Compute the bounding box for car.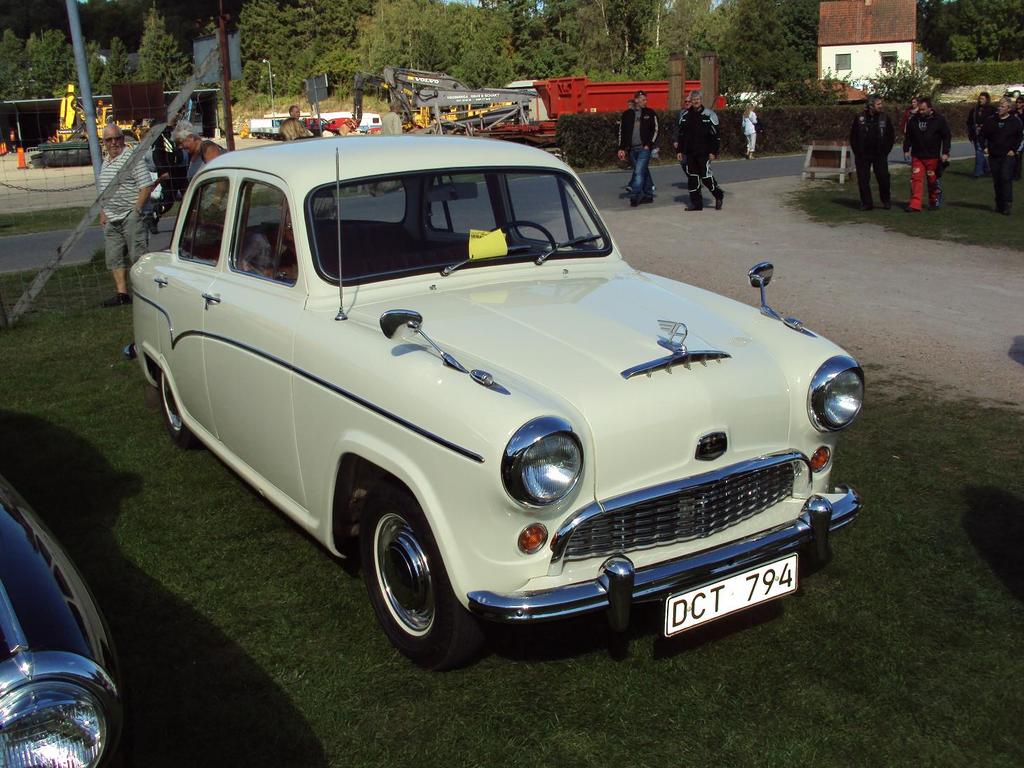
rect(0, 476, 123, 767).
